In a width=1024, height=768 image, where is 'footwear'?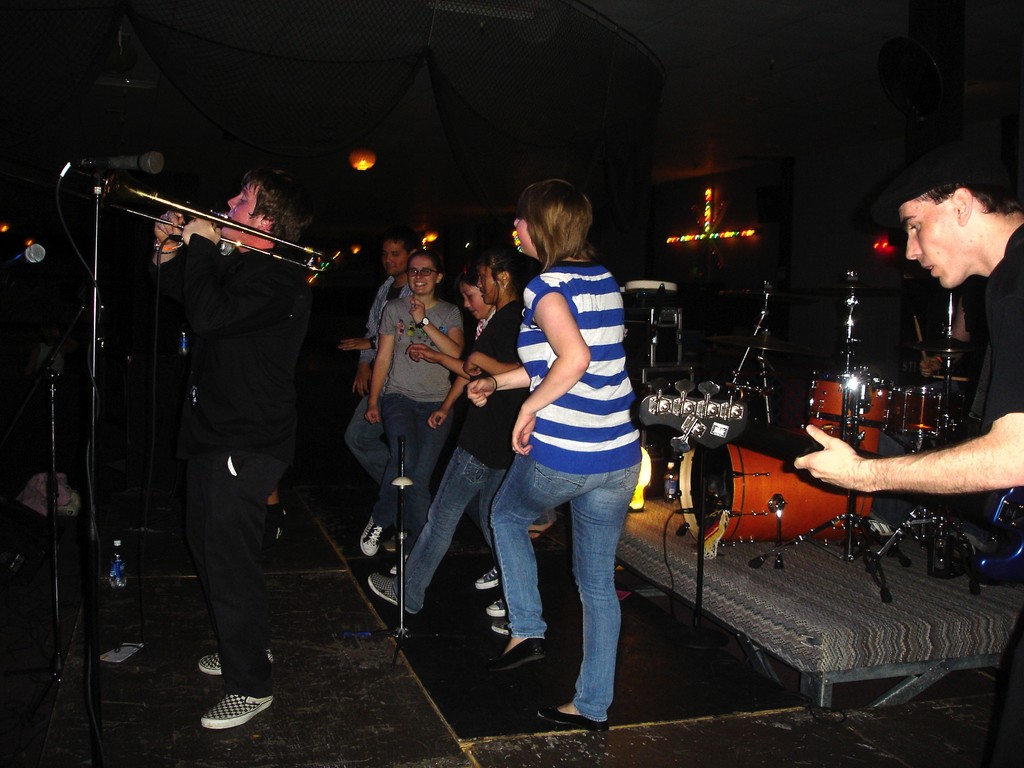
<box>172,653,278,753</box>.
